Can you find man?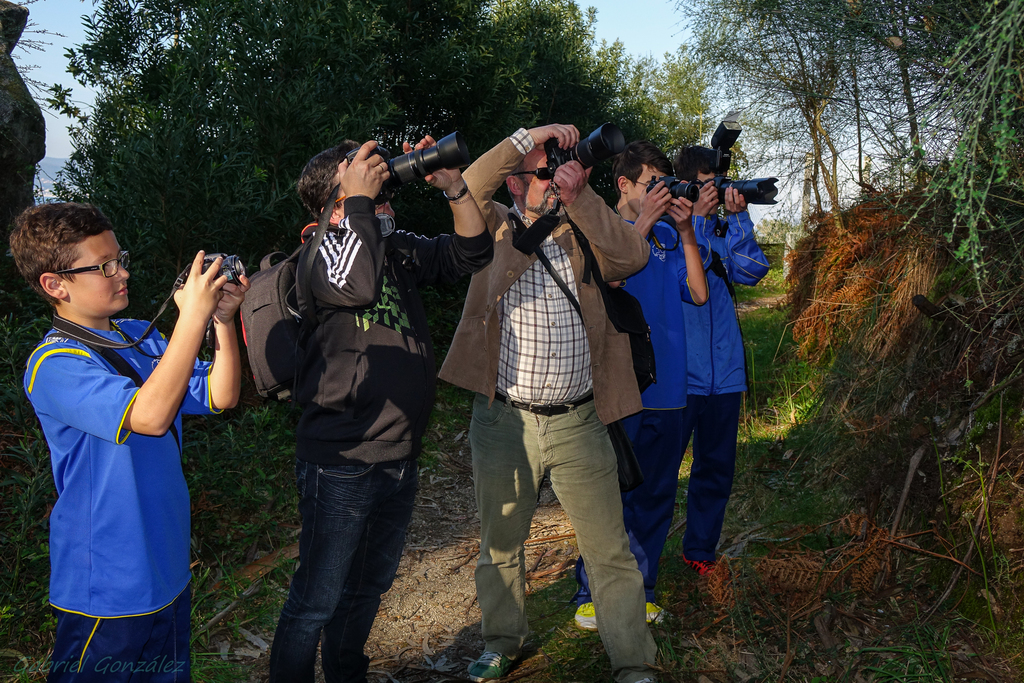
Yes, bounding box: select_region(659, 136, 783, 591).
